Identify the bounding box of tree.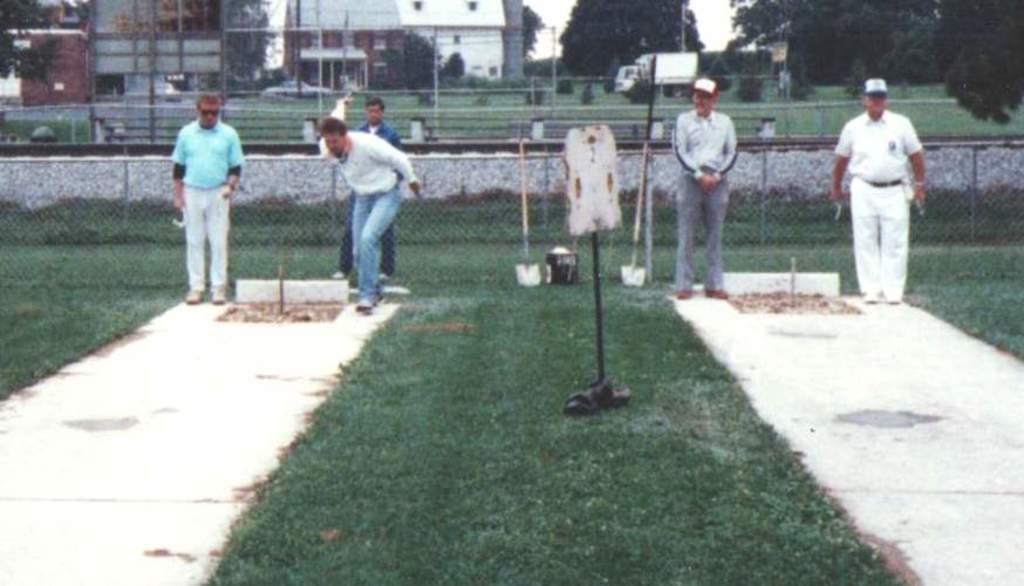
BBox(523, 1, 548, 62).
